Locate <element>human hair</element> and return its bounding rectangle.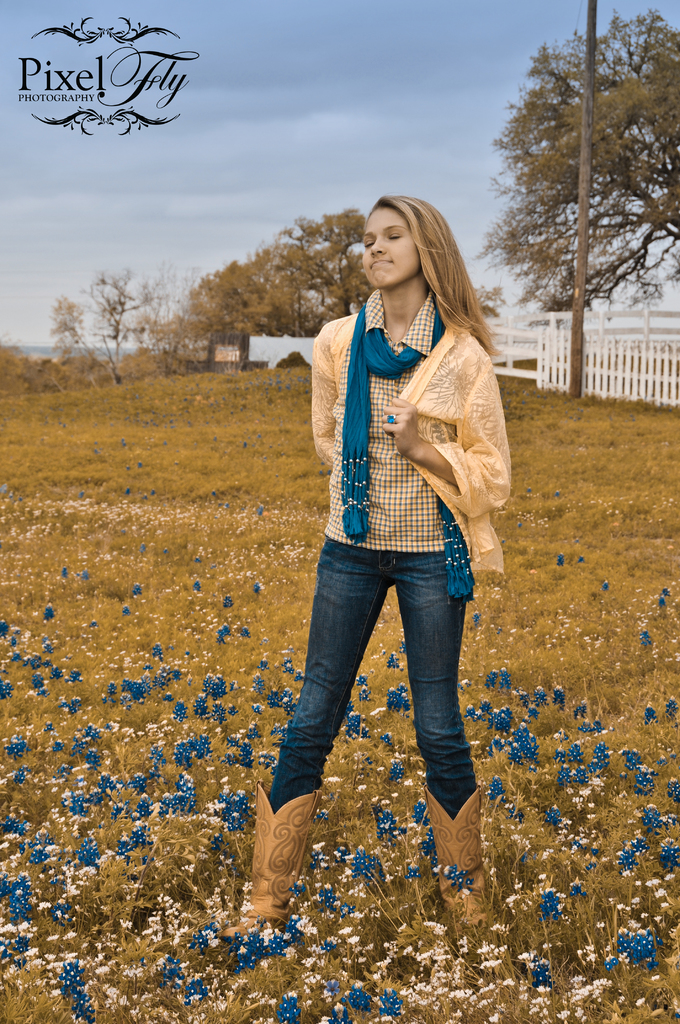
left=358, top=190, right=482, bottom=360.
